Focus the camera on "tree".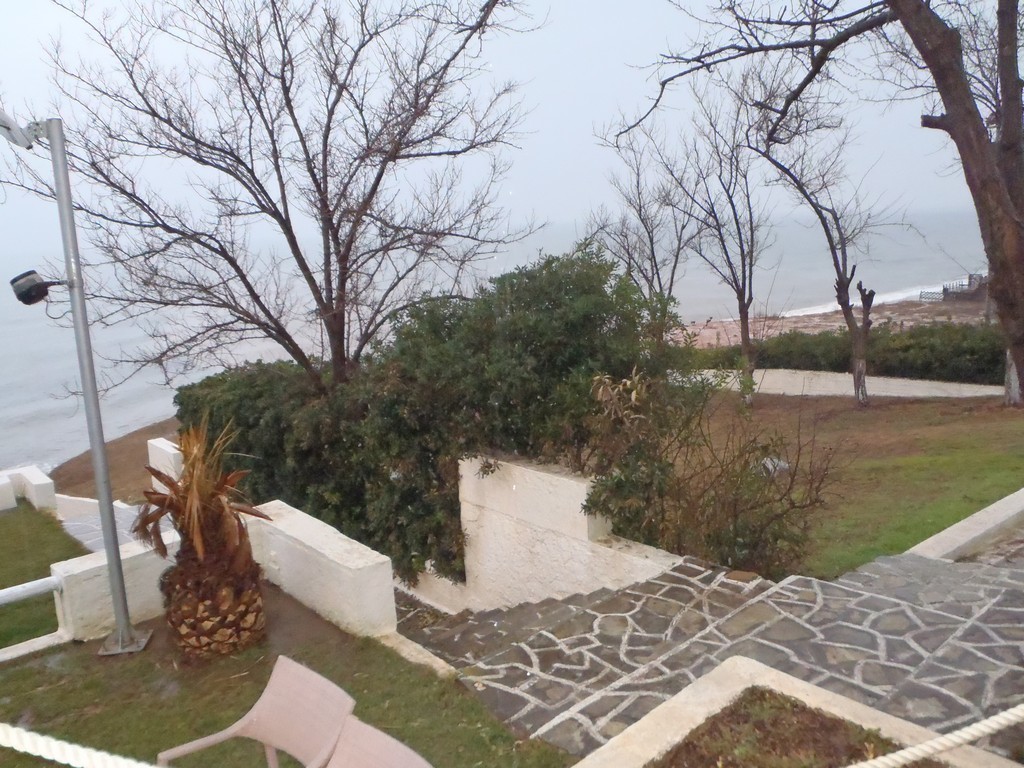
Focus region: <bbox>637, 0, 964, 407</bbox>.
